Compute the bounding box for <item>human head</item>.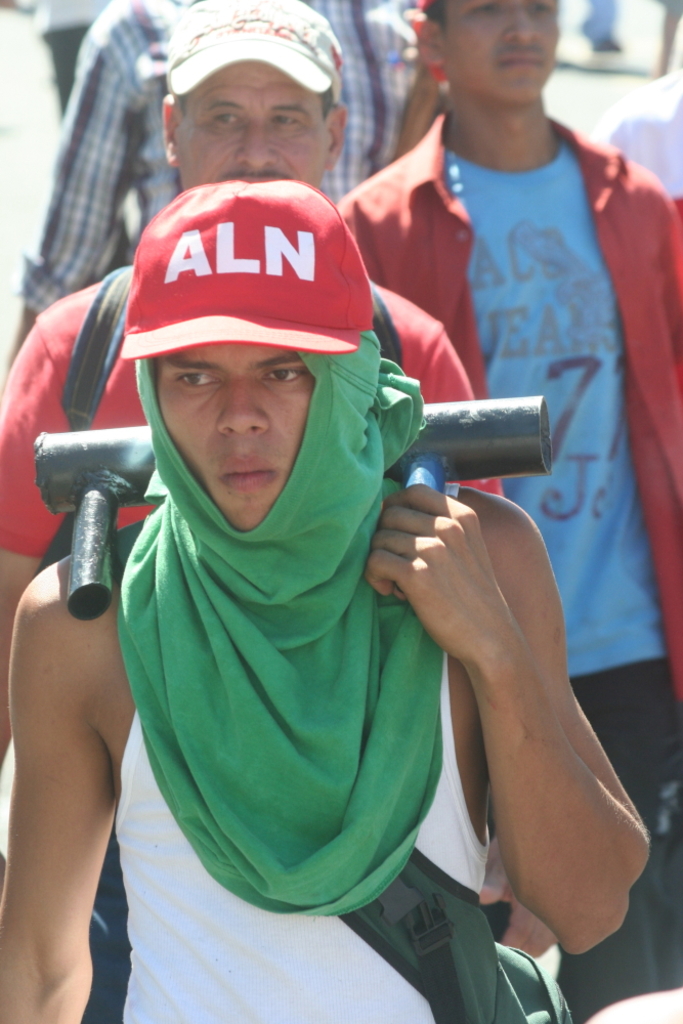
<region>416, 0, 561, 102</region>.
